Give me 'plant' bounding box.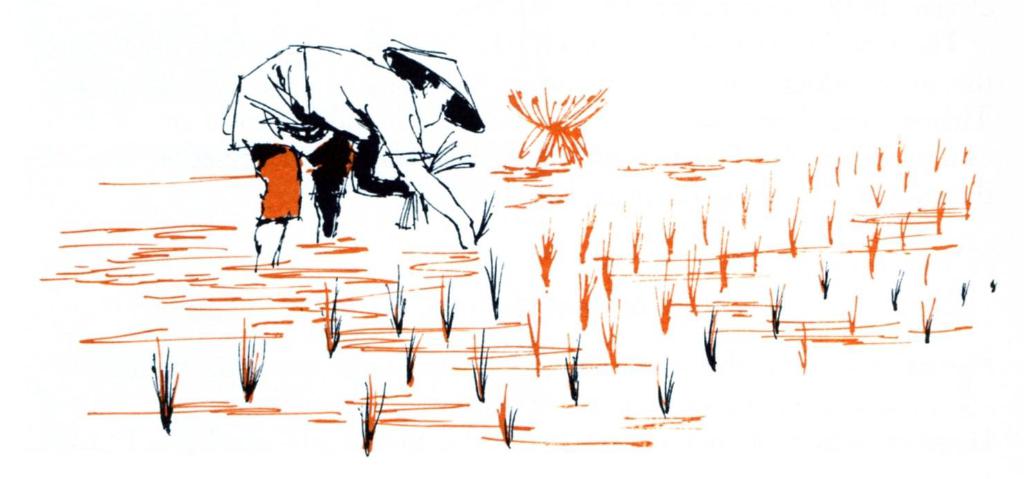
[left=833, top=150, right=844, bottom=183].
